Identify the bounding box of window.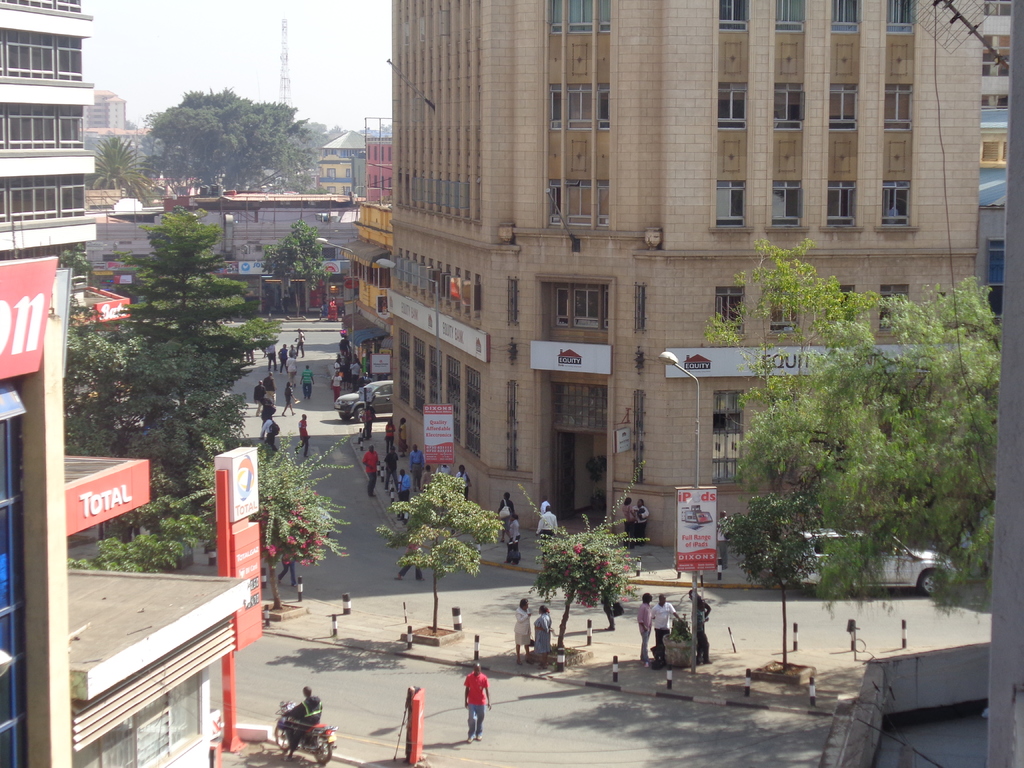
541/276/612/334.
